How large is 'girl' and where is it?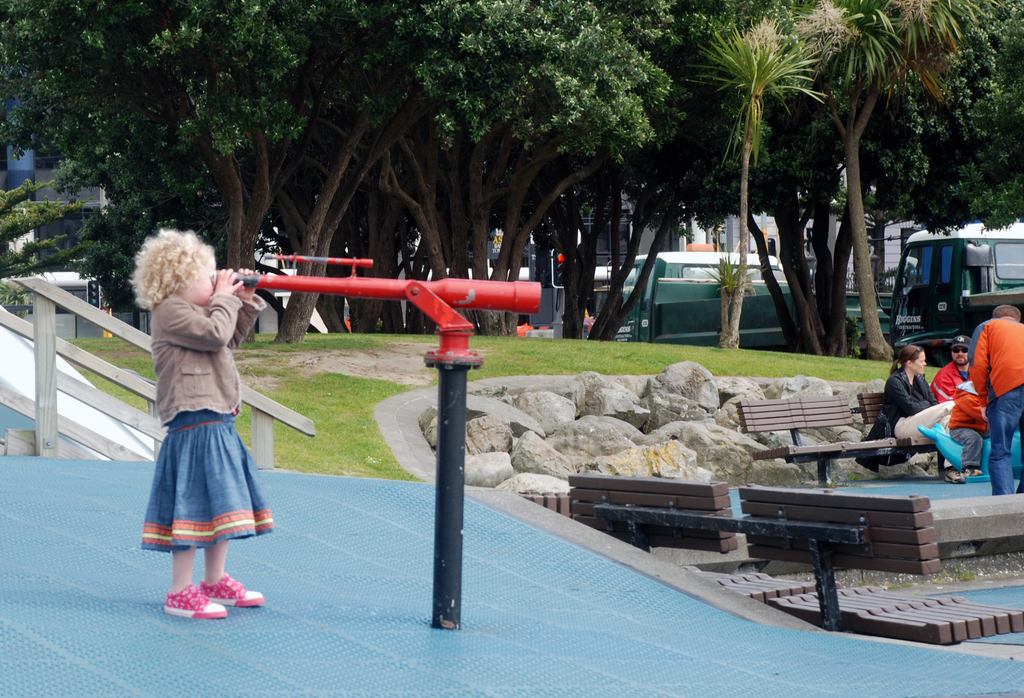
Bounding box: left=128, top=226, right=273, bottom=619.
